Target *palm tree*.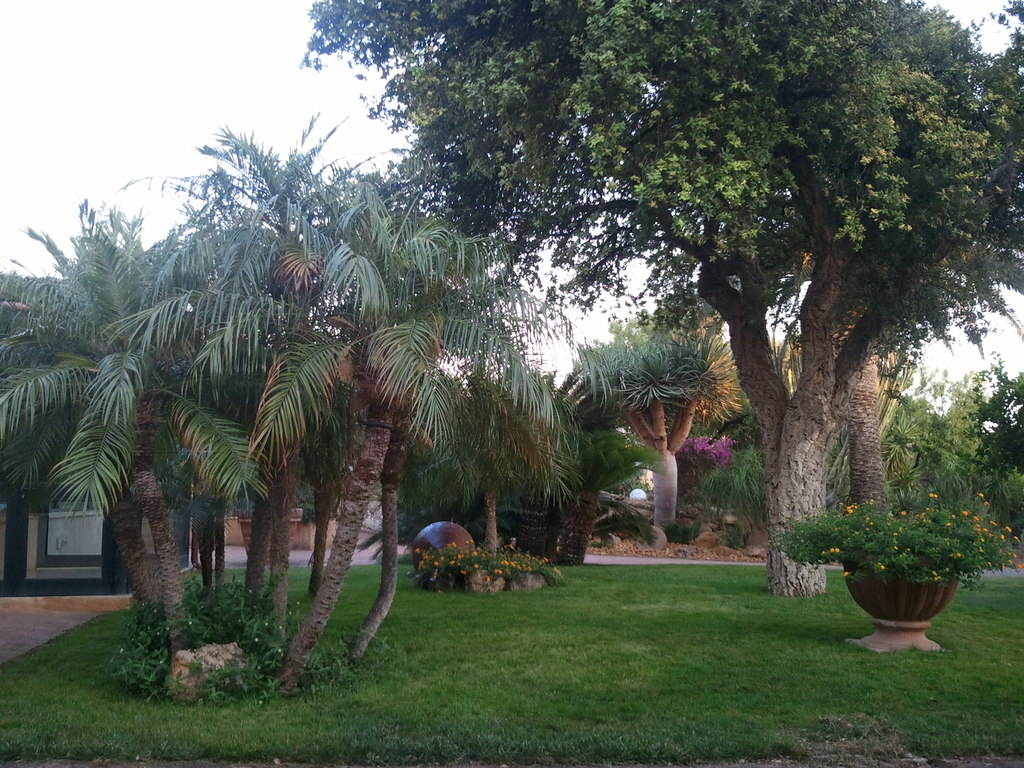
Target region: <box>285,204,491,643</box>.
